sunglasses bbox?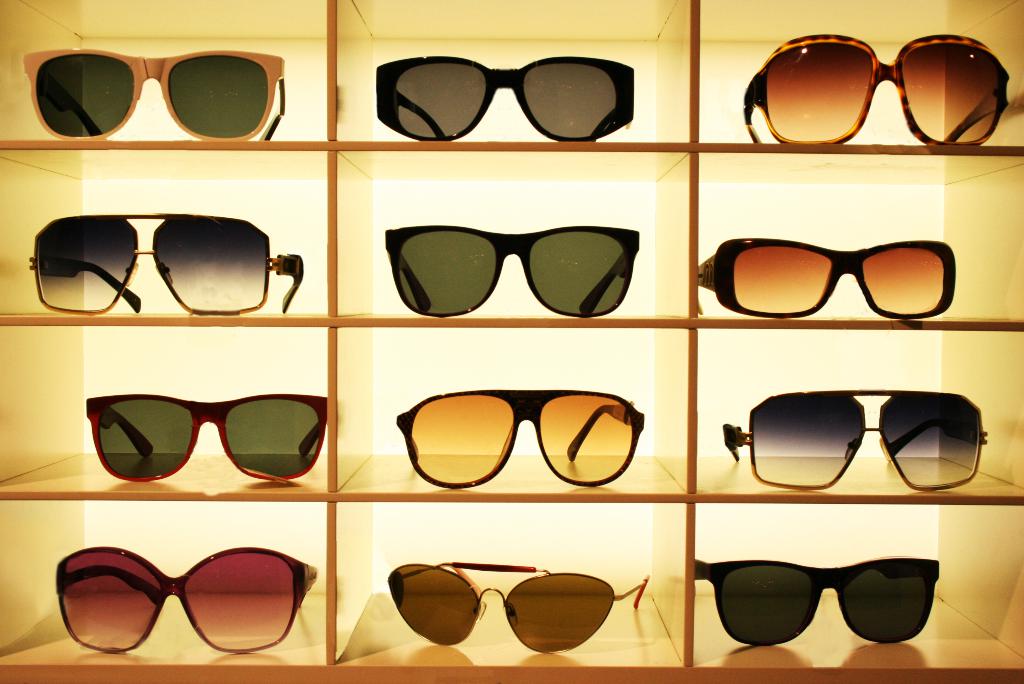
[left=373, top=57, right=633, bottom=143]
